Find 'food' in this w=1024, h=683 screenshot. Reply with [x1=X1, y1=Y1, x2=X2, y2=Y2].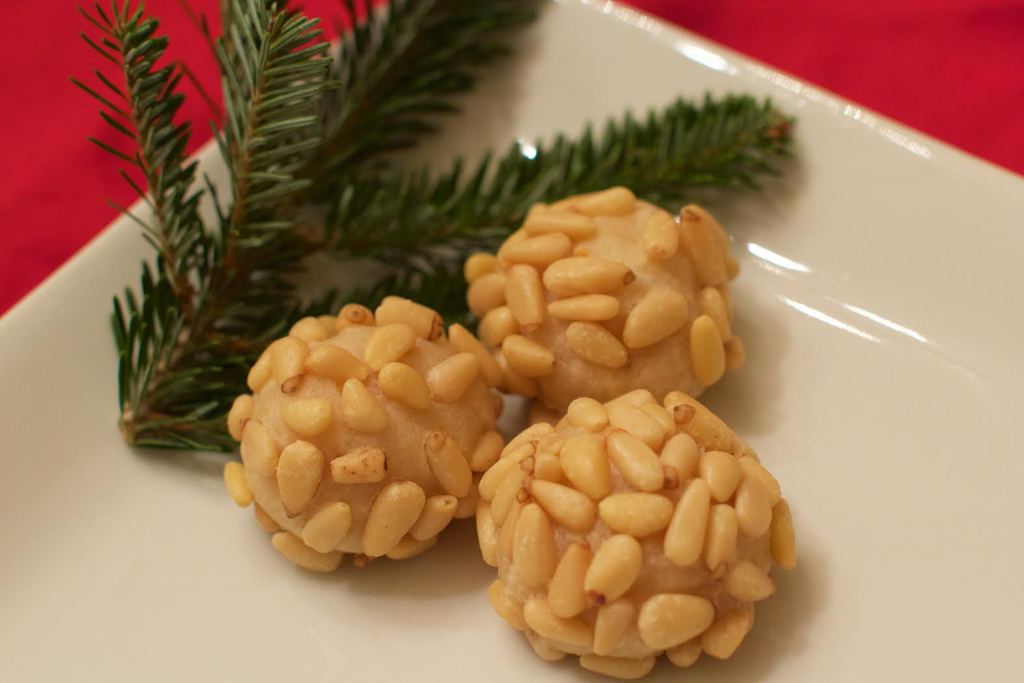
[x1=221, y1=293, x2=507, y2=573].
